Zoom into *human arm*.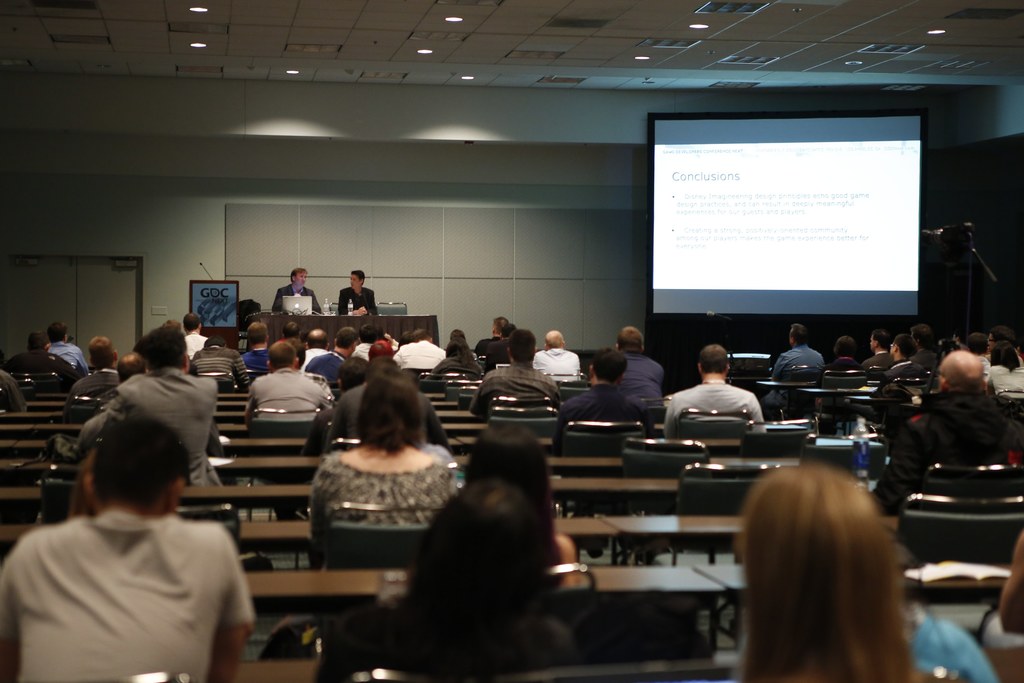
Zoom target: crop(357, 288, 380, 315).
